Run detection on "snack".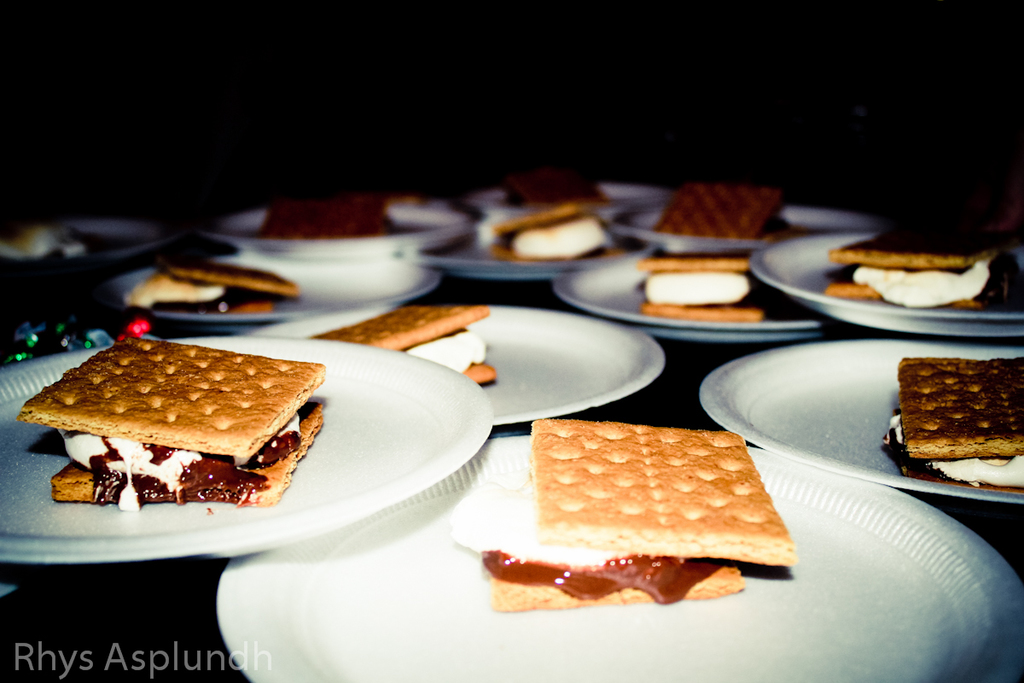
Result: <box>637,248,772,320</box>.
